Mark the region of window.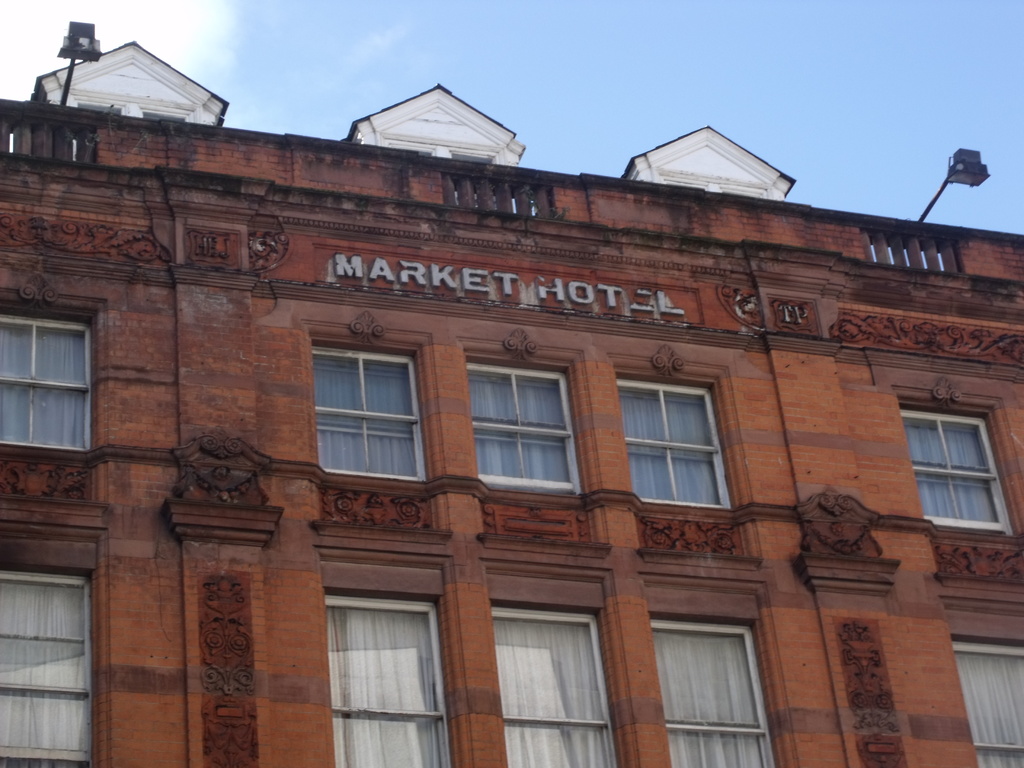
Region: (left=953, top=637, right=1023, bottom=767).
